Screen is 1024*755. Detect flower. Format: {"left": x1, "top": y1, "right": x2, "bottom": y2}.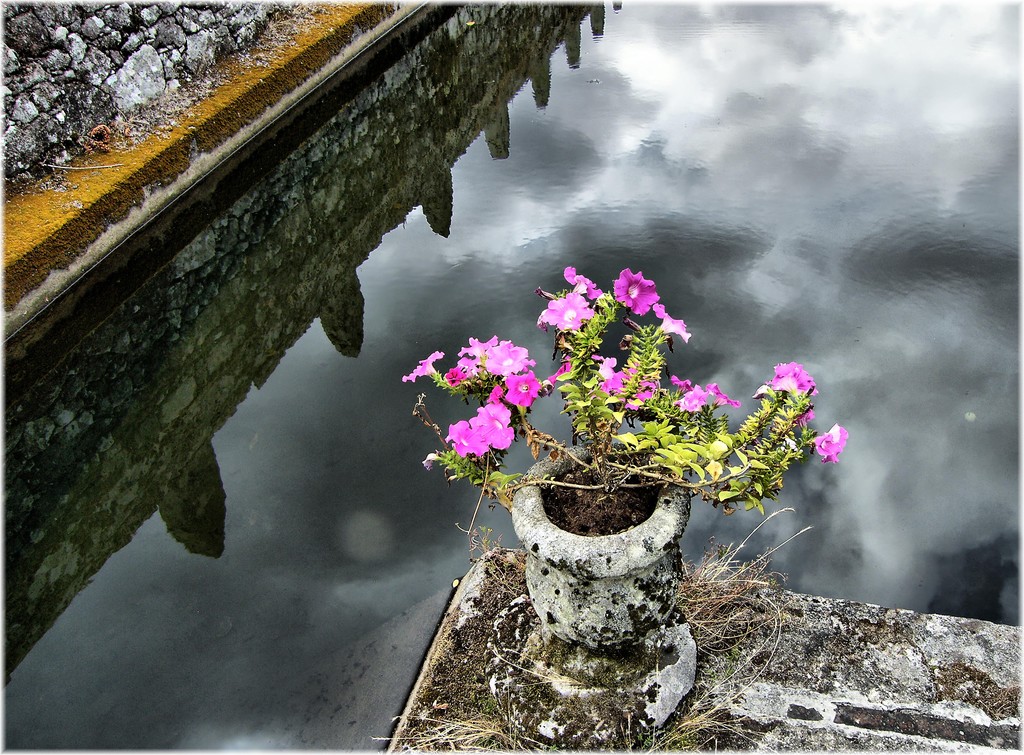
{"left": 447, "top": 366, "right": 472, "bottom": 387}.
